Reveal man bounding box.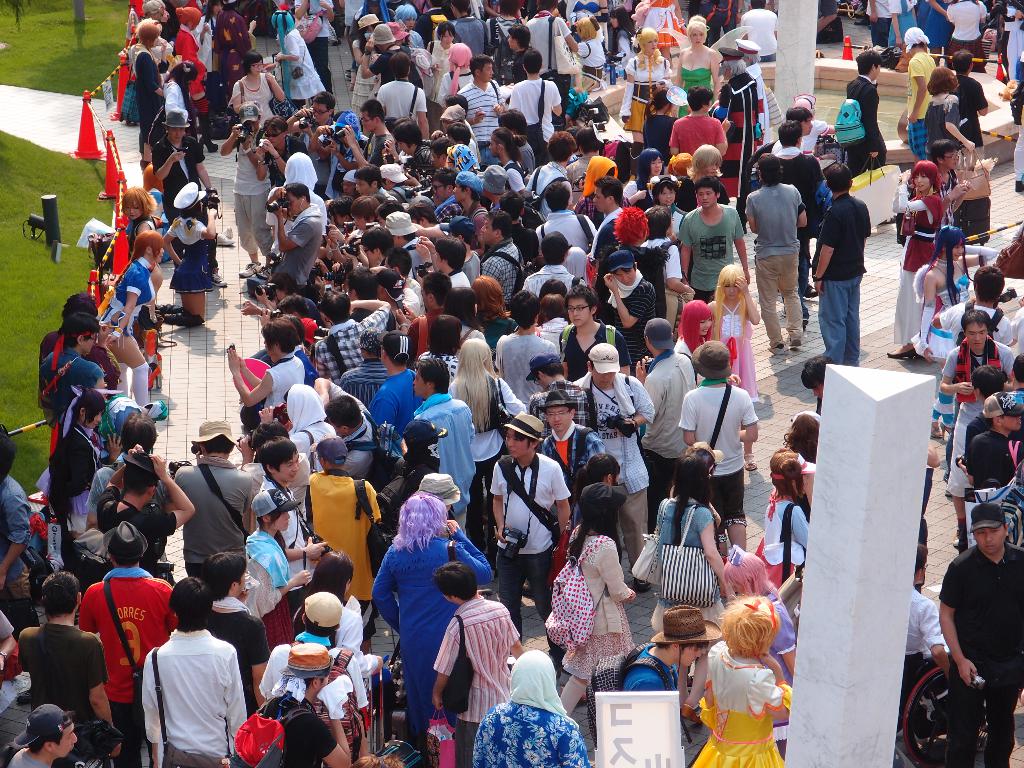
Revealed: bbox(490, 295, 557, 408).
